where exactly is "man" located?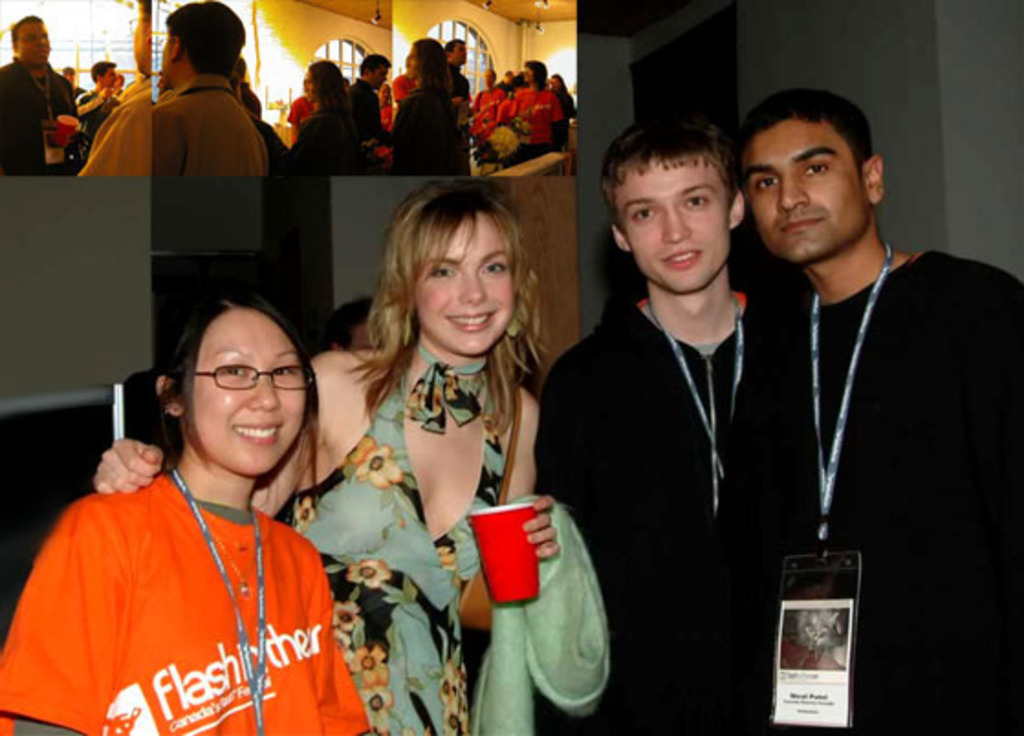
Its bounding box is <region>350, 51, 388, 152</region>.
